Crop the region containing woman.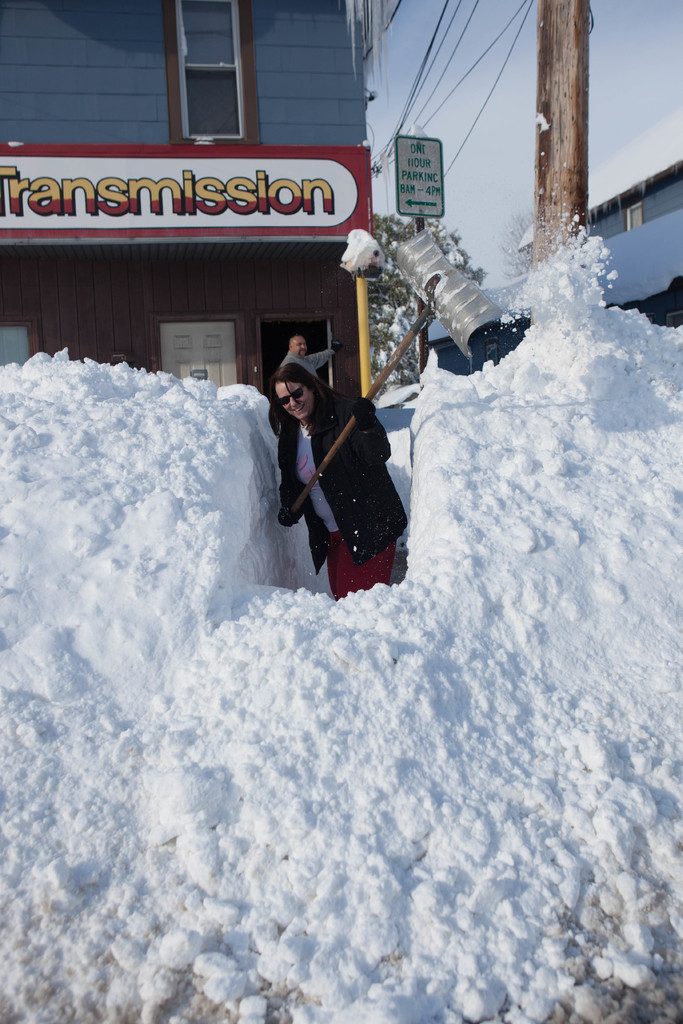
Crop region: region(260, 323, 412, 615).
